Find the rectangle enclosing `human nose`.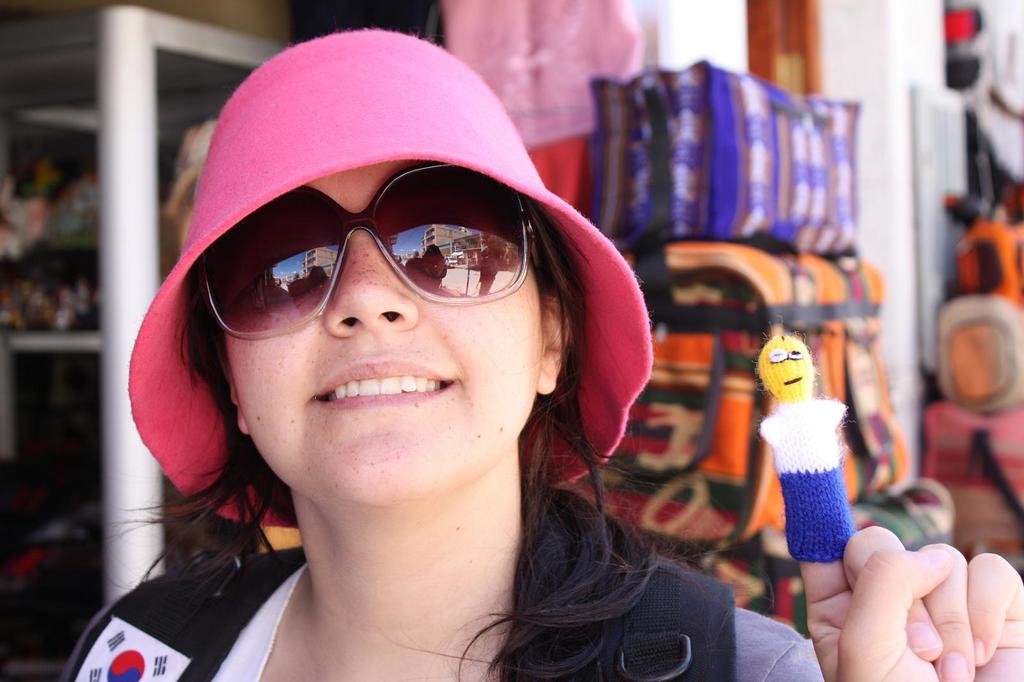
322 234 424 330.
